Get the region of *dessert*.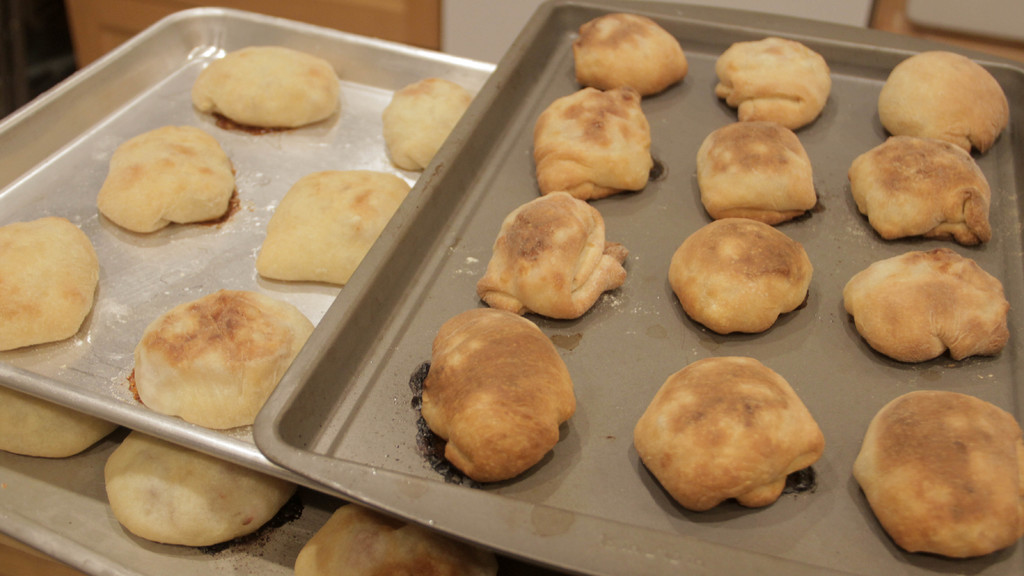
[left=703, top=118, right=813, bottom=223].
